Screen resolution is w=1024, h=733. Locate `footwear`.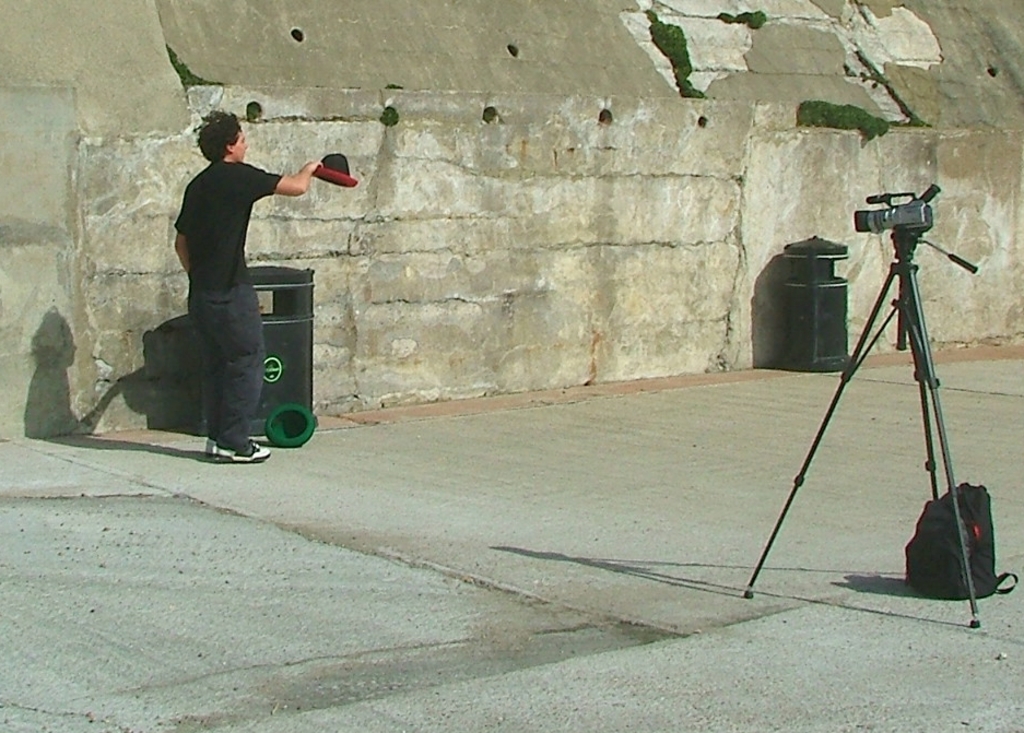
202, 438, 223, 457.
